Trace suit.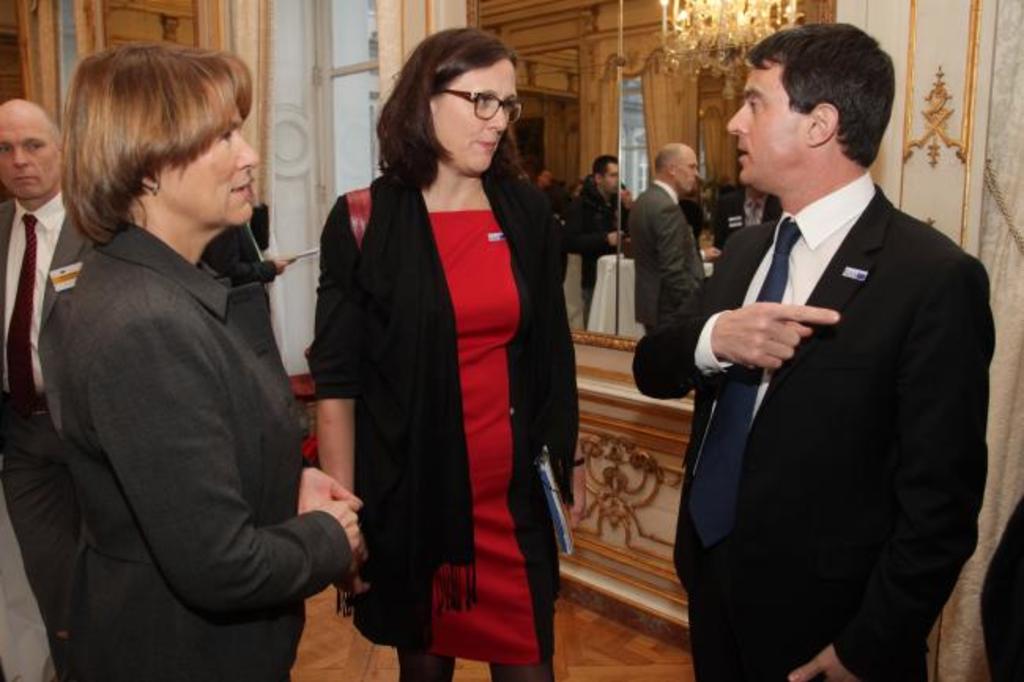
Traced to [0, 192, 96, 680].
